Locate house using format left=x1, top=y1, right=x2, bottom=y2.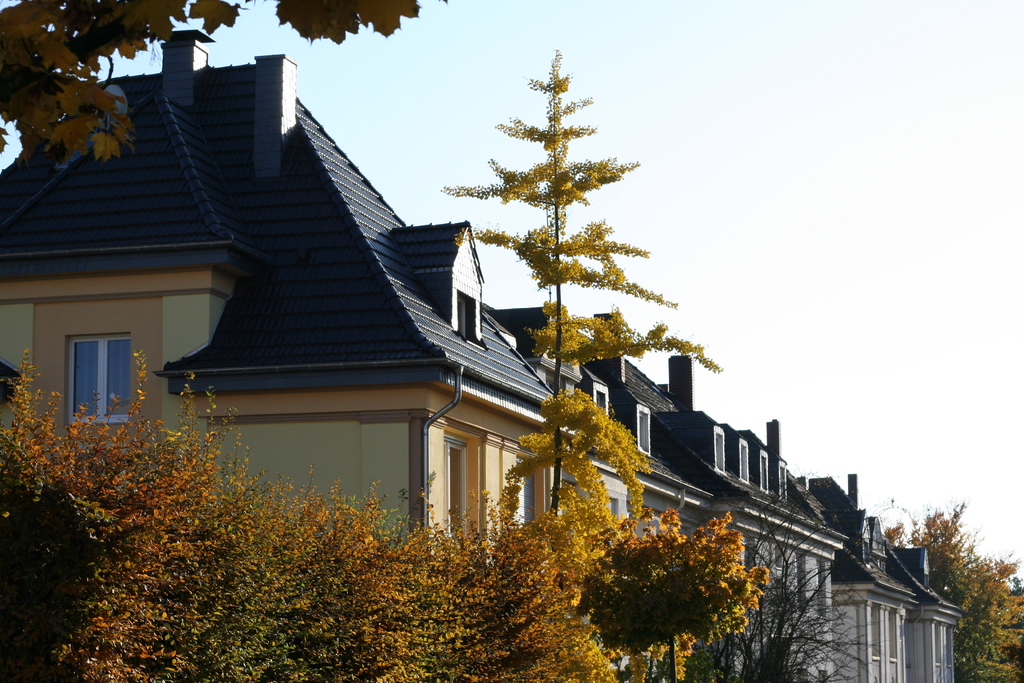
left=26, top=26, right=548, bottom=473.
